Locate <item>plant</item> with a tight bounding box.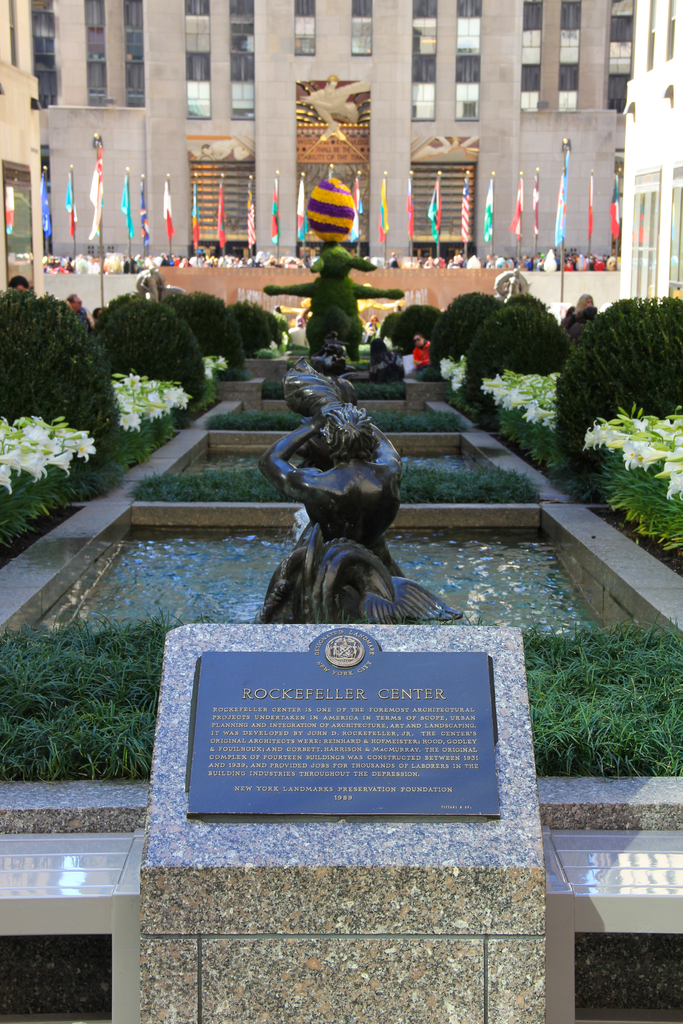
[x1=155, y1=285, x2=252, y2=385].
